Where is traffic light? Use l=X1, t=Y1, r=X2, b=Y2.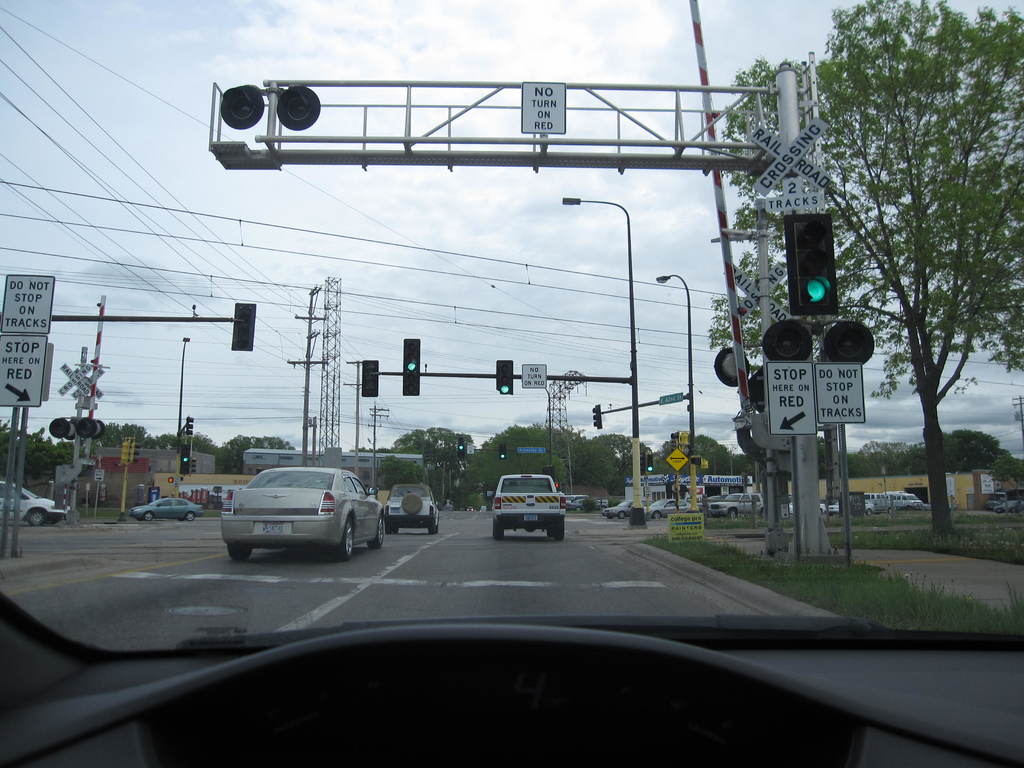
l=122, t=440, r=141, b=464.
